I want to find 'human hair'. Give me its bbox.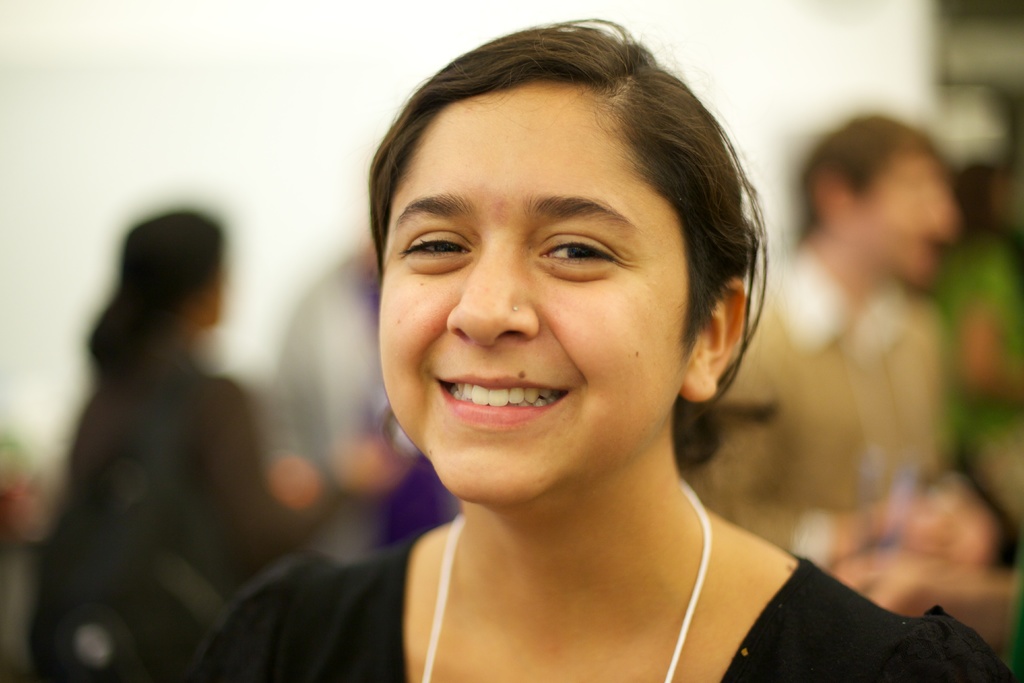
detection(364, 33, 757, 393).
